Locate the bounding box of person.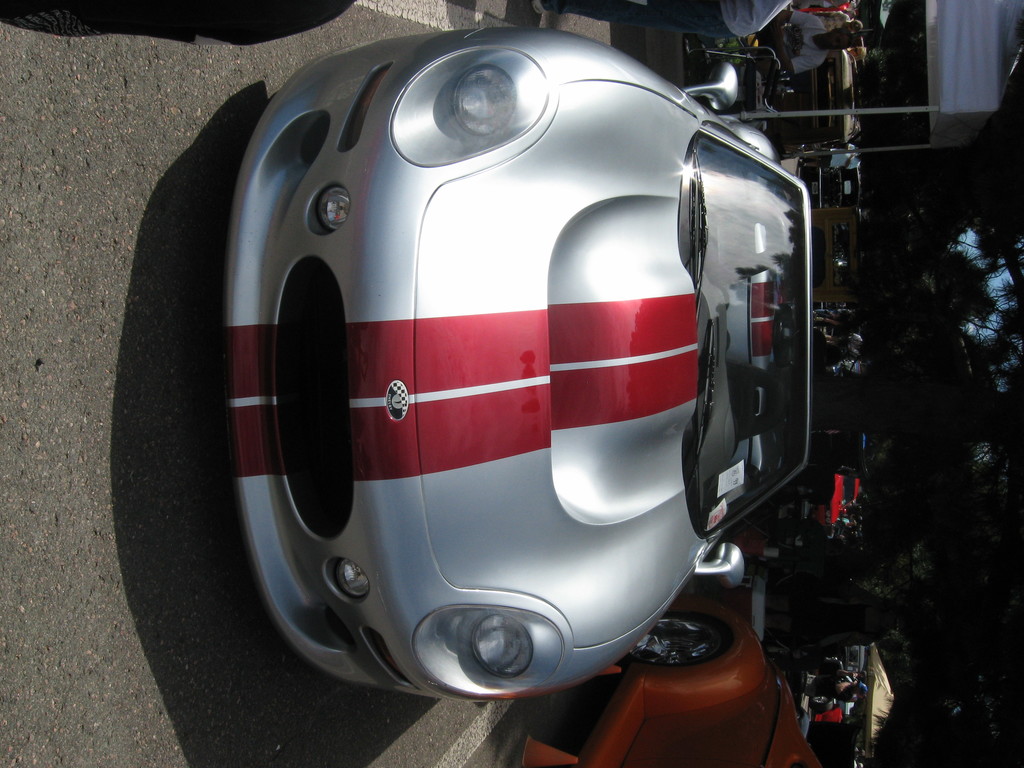
Bounding box: 767,1,852,68.
